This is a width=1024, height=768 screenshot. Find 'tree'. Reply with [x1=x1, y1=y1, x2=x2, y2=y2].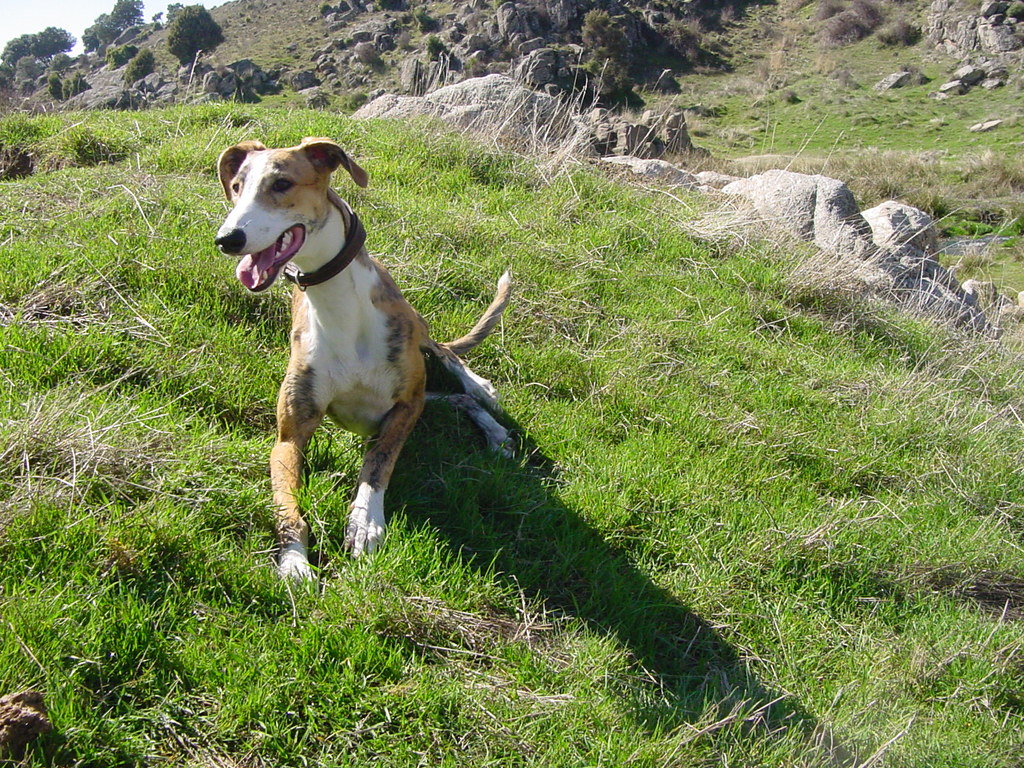
[x1=52, y1=51, x2=77, y2=70].
